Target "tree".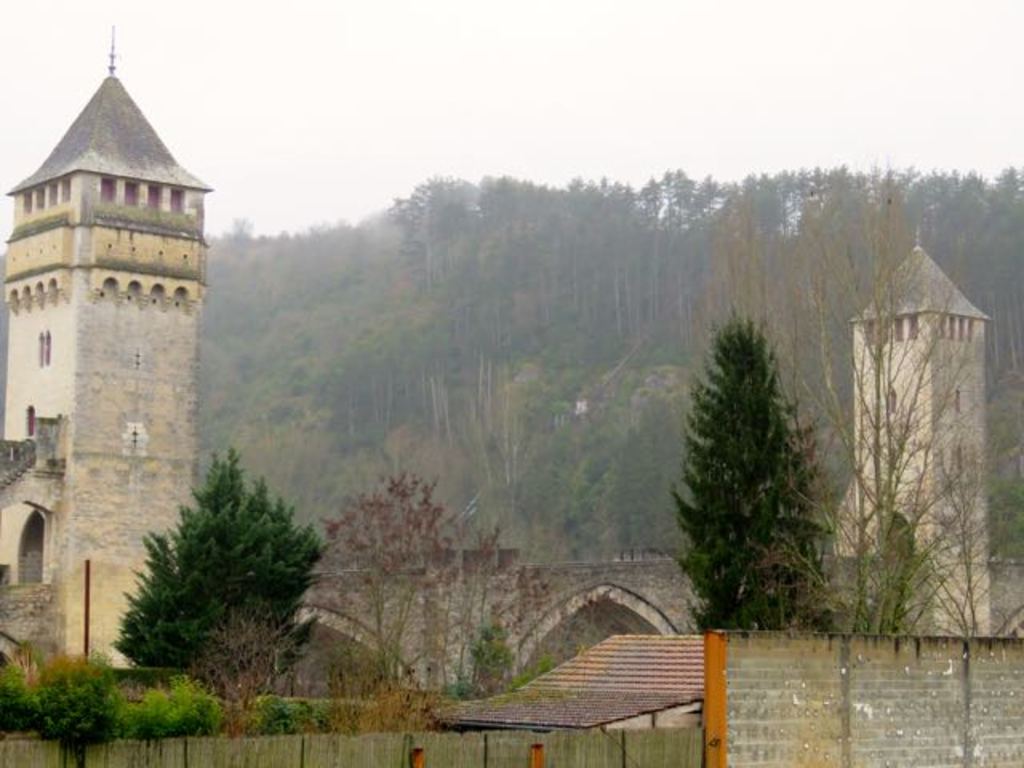
Target region: x1=102, y1=435, x2=326, y2=736.
